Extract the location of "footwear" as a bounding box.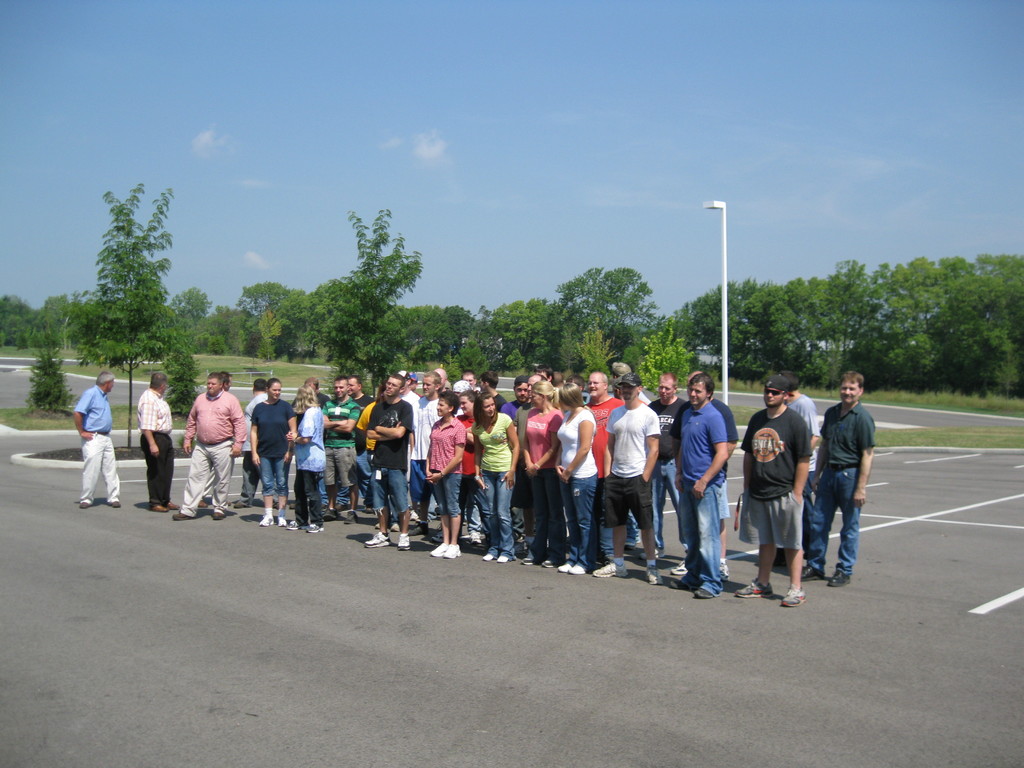
{"x1": 285, "y1": 520, "x2": 305, "y2": 529}.
